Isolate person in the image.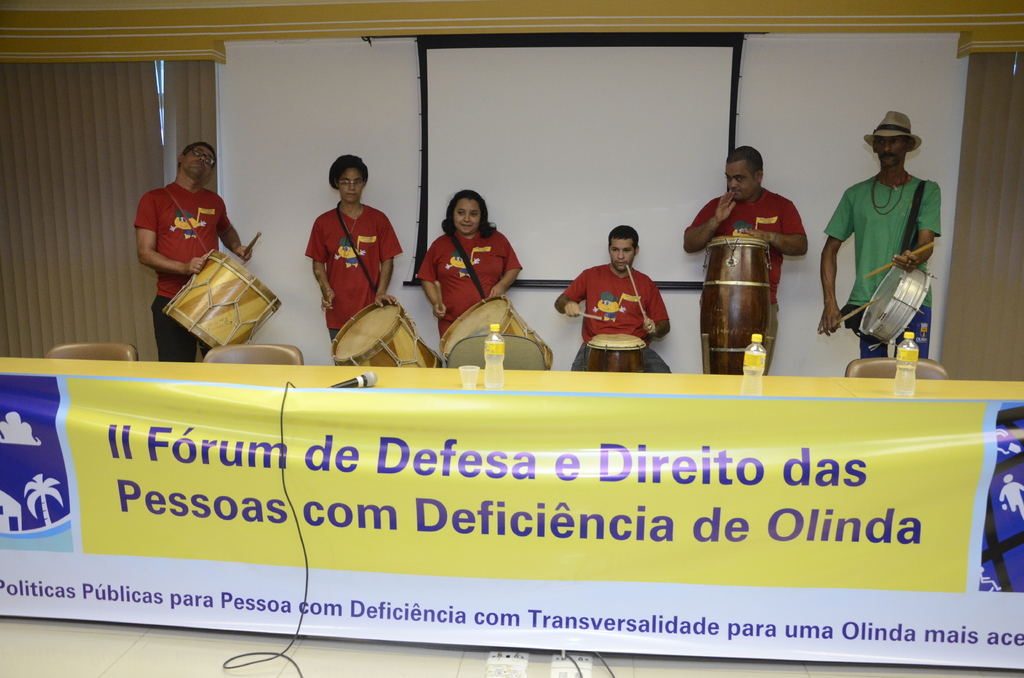
Isolated region: left=816, top=111, right=943, bottom=367.
